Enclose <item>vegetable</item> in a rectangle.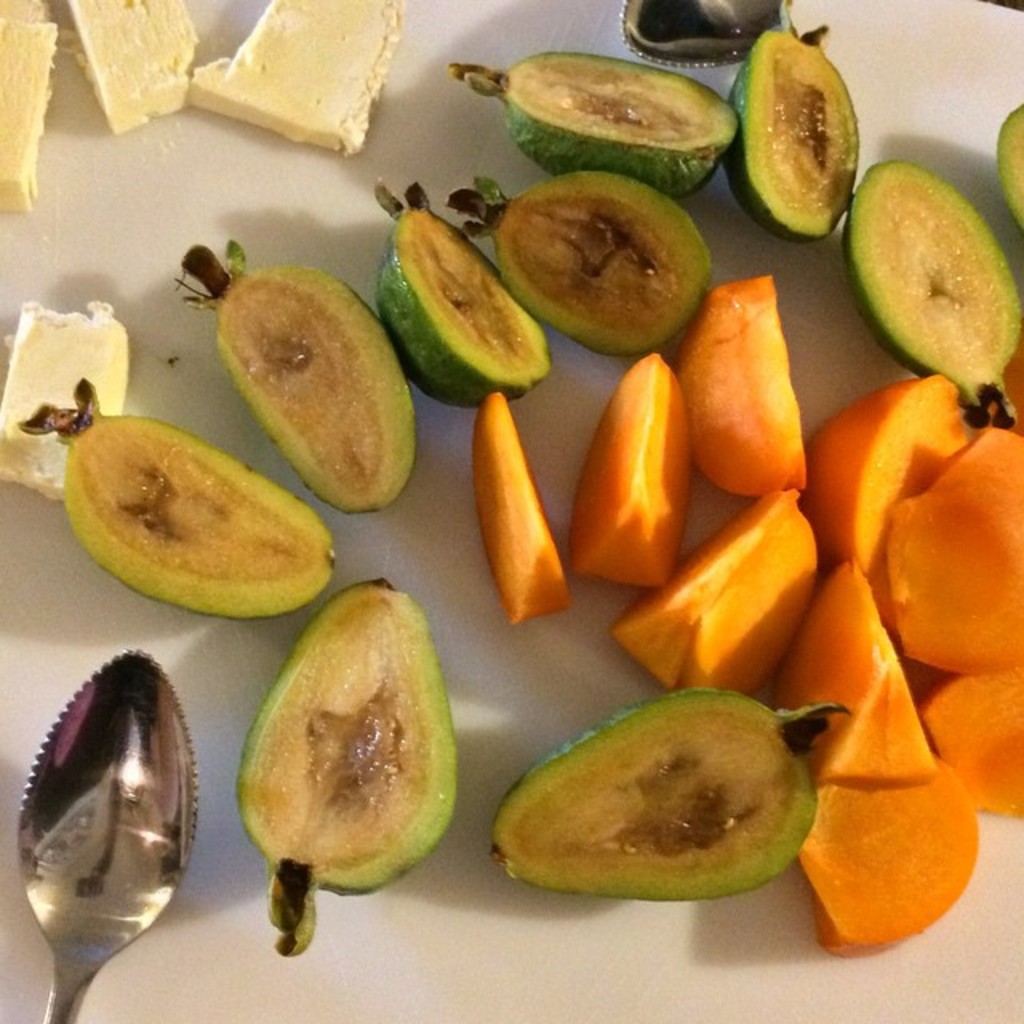
(left=381, top=170, right=550, bottom=411).
